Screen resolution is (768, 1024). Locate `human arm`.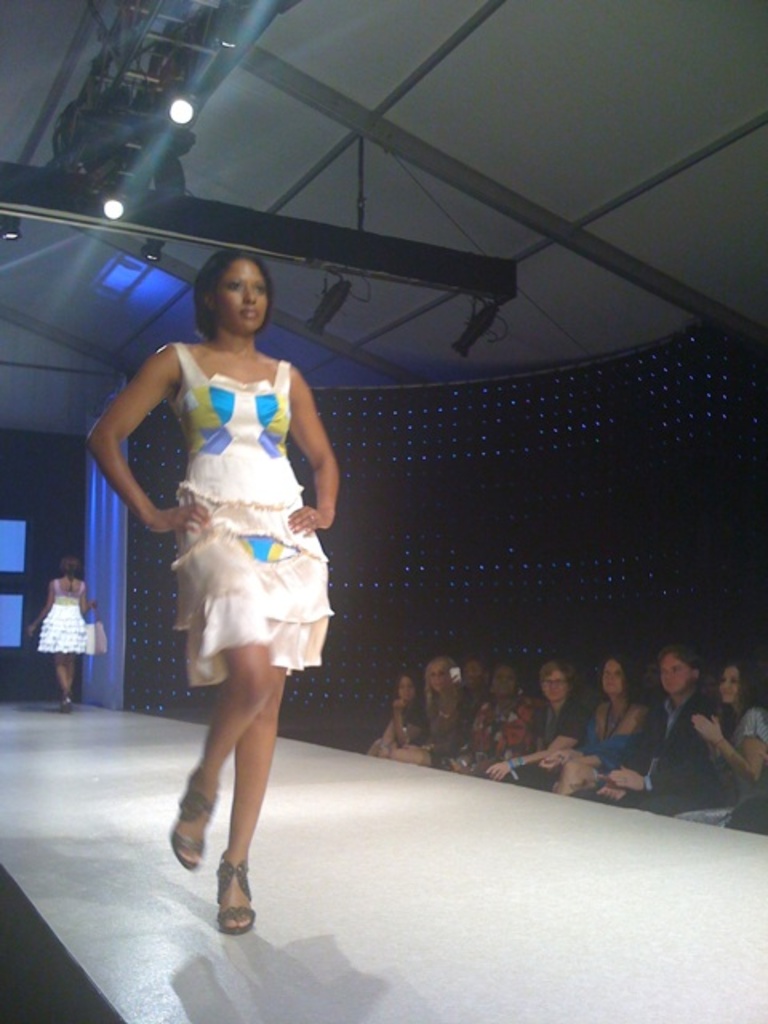
select_region(576, 712, 642, 773).
